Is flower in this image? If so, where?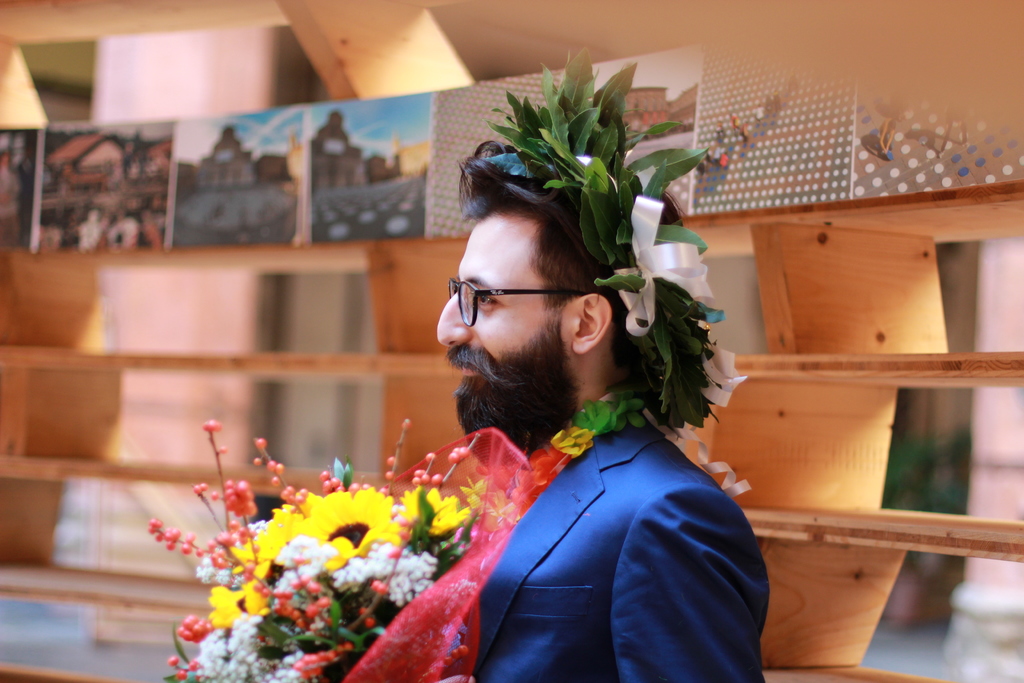
Yes, at [228, 498, 309, 570].
